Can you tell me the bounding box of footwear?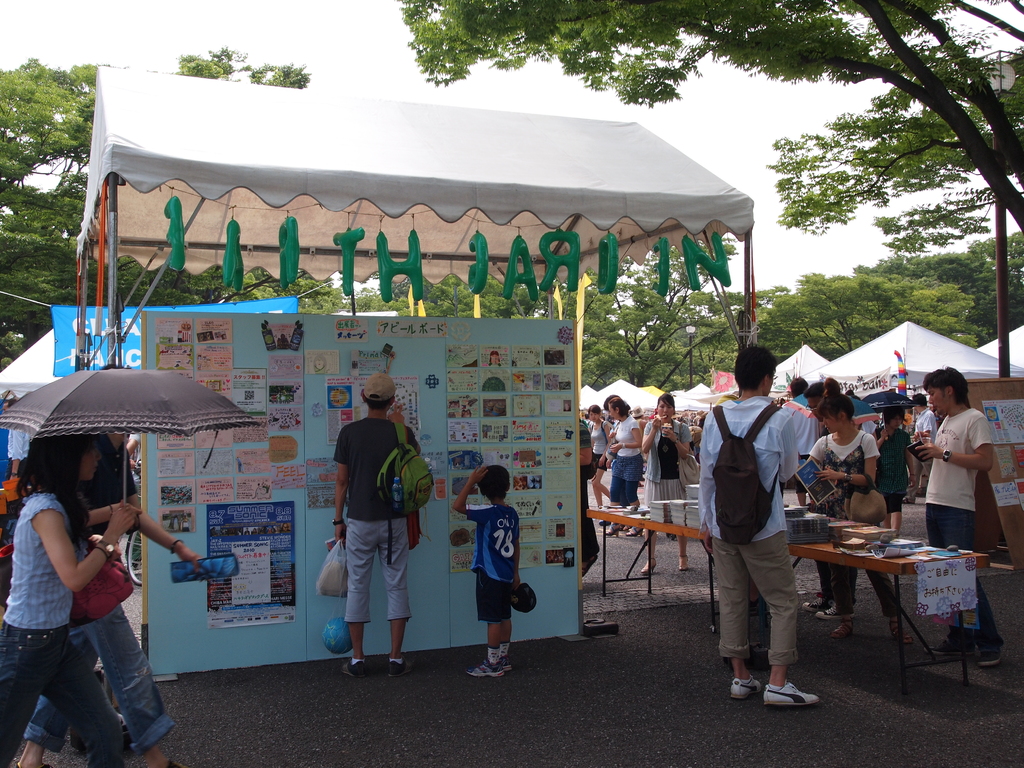
BBox(502, 655, 513, 671).
